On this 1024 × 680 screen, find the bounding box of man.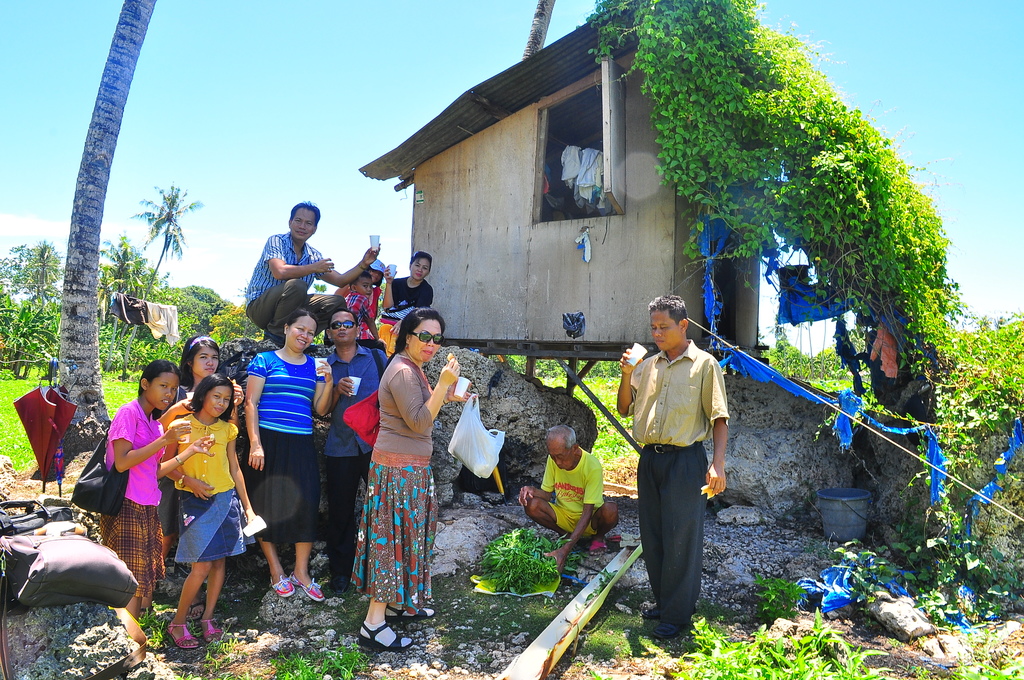
Bounding box: (x1=625, y1=314, x2=746, y2=640).
